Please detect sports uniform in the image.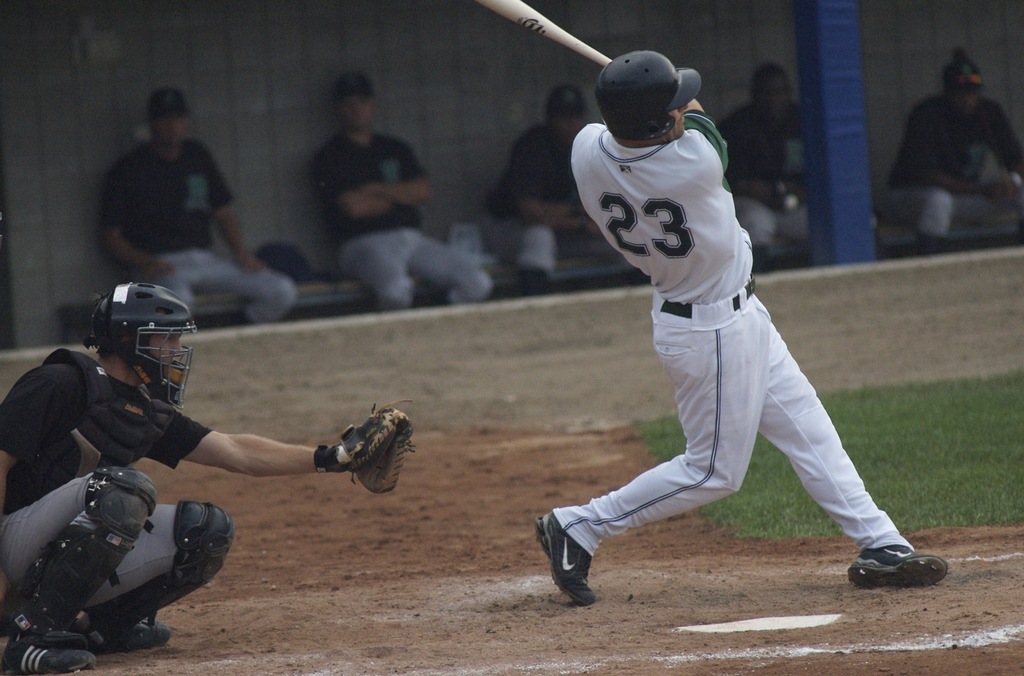
870, 89, 1023, 252.
